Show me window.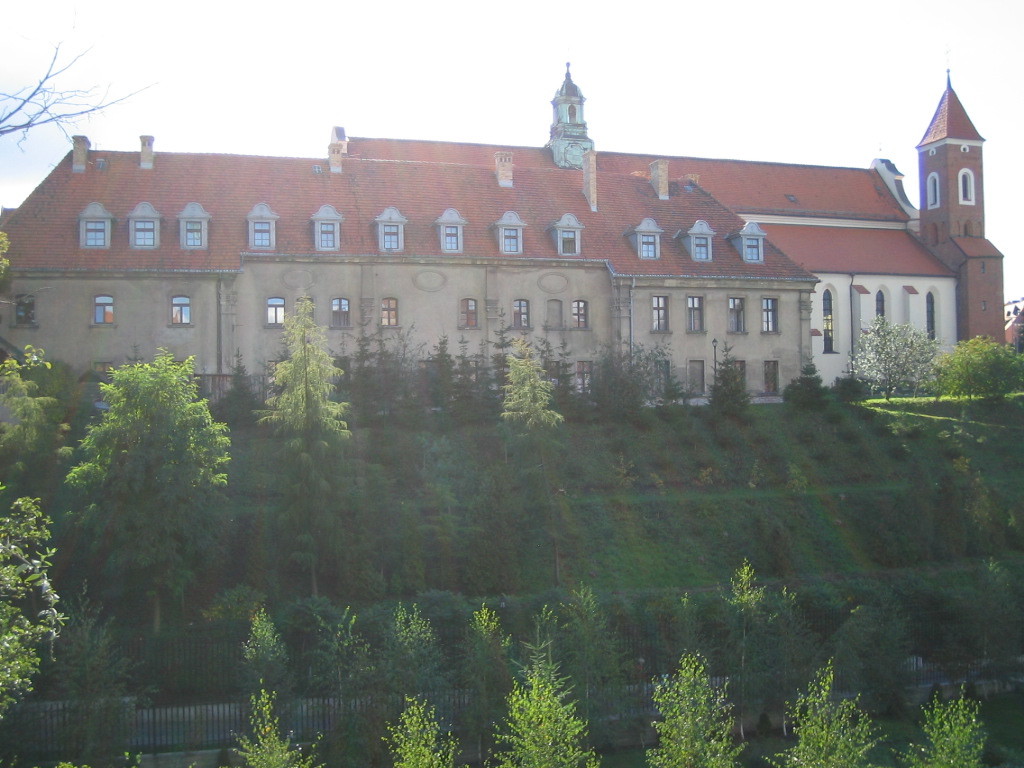
window is here: crop(94, 291, 127, 323).
